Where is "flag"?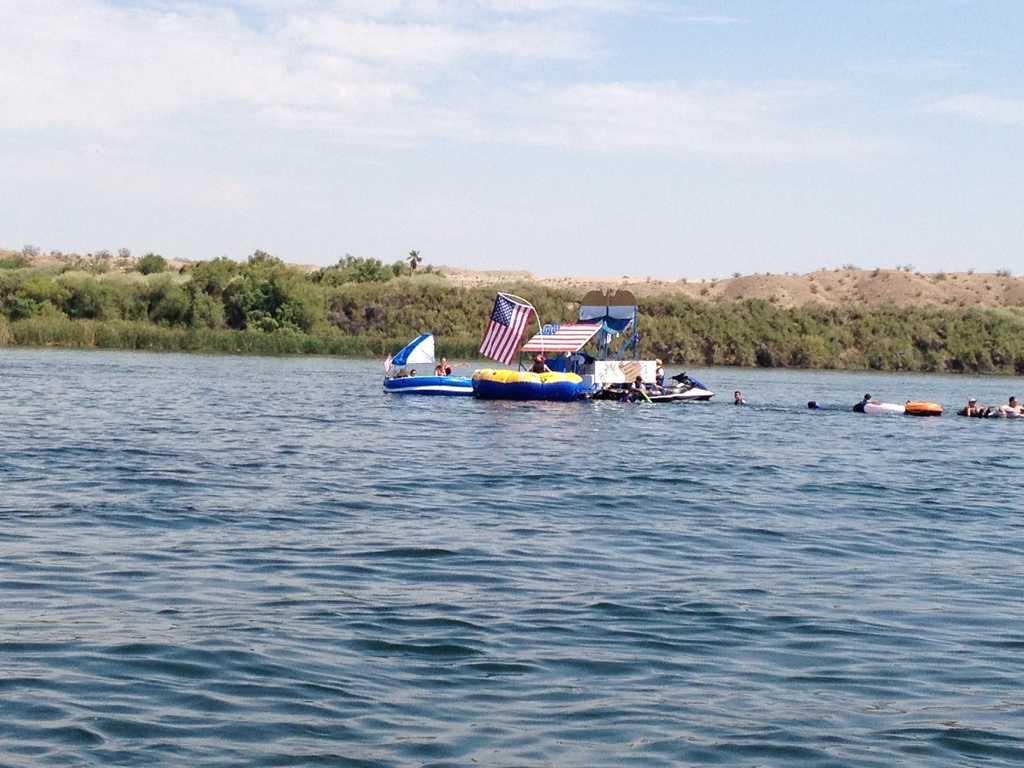
[left=475, top=296, right=532, bottom=368].
